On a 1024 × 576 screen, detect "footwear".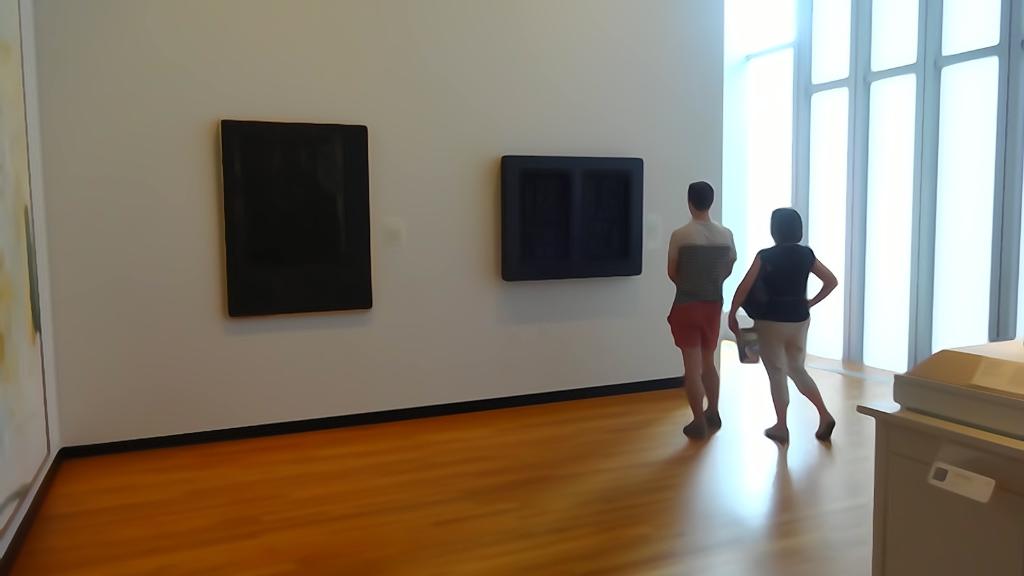
764/412/781/445.
